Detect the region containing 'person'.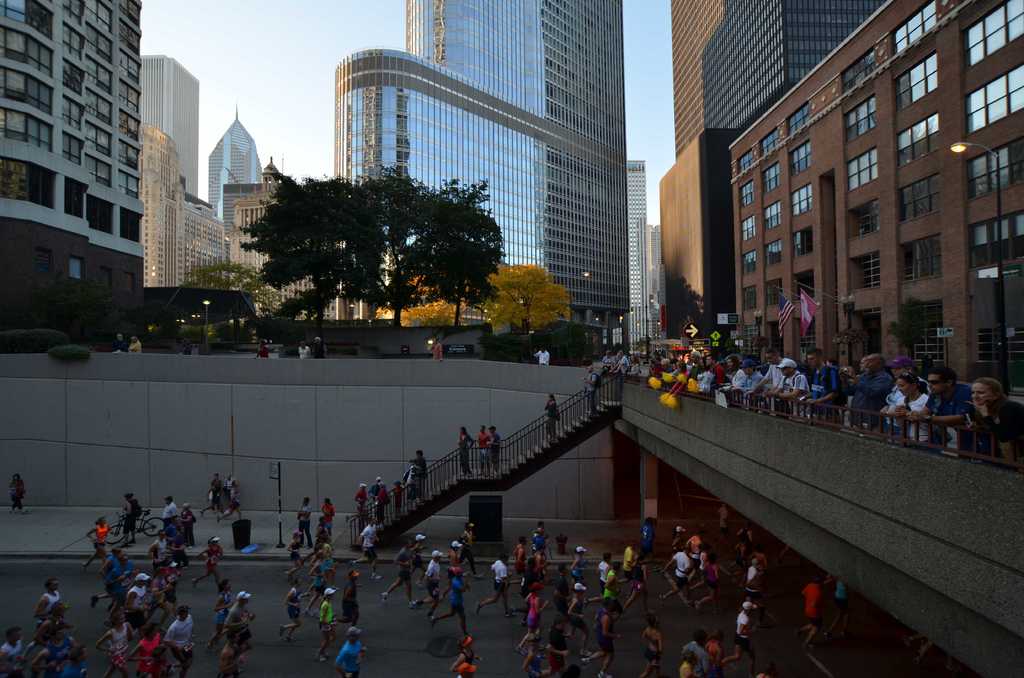
detection(459, 428, 470, 477).
